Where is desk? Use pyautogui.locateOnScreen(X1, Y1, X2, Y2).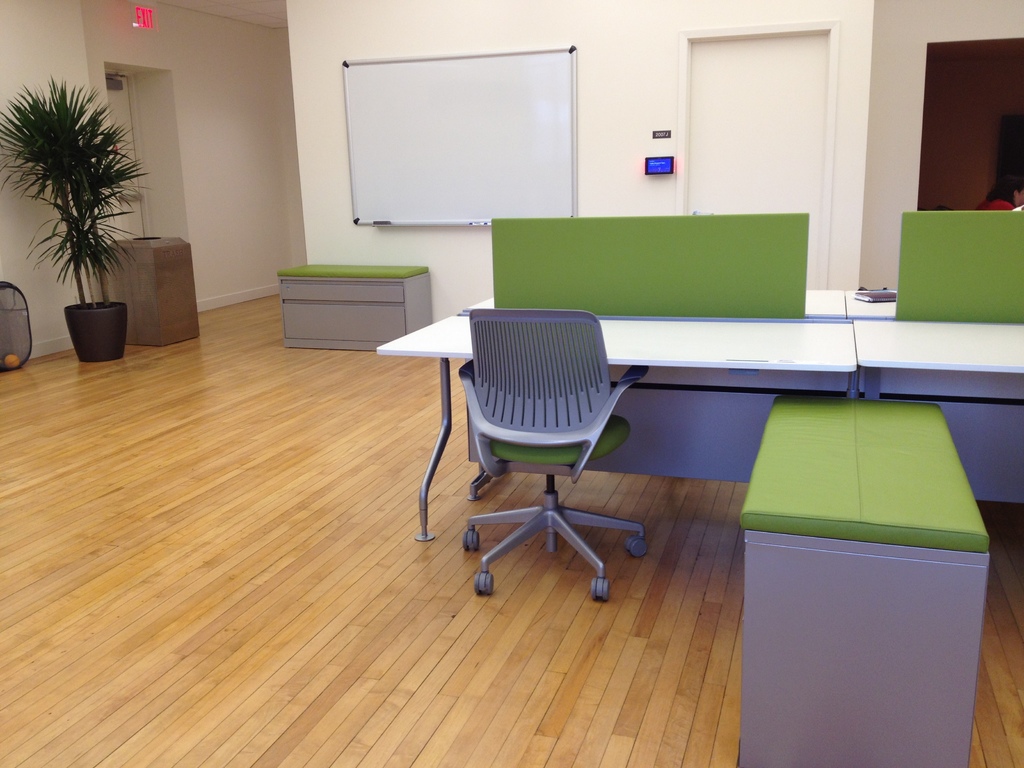
pyautogui.locateOnScreen(363, 280, 829, 612).
